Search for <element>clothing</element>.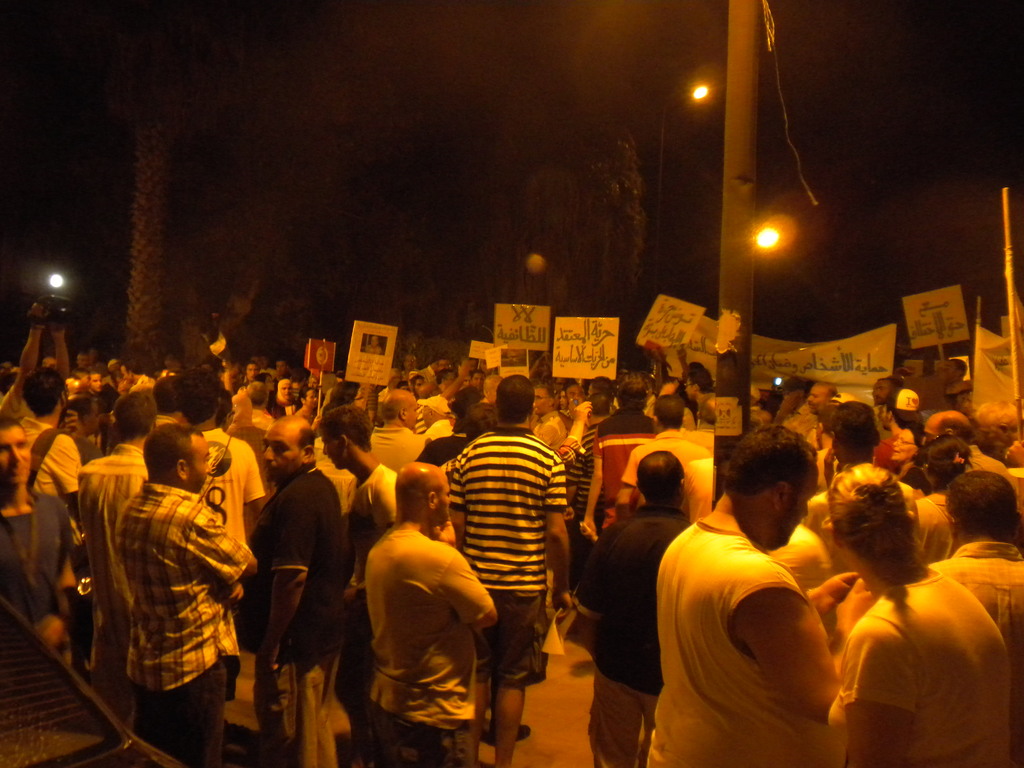
Found at <box>684,446,715,522</box>.
